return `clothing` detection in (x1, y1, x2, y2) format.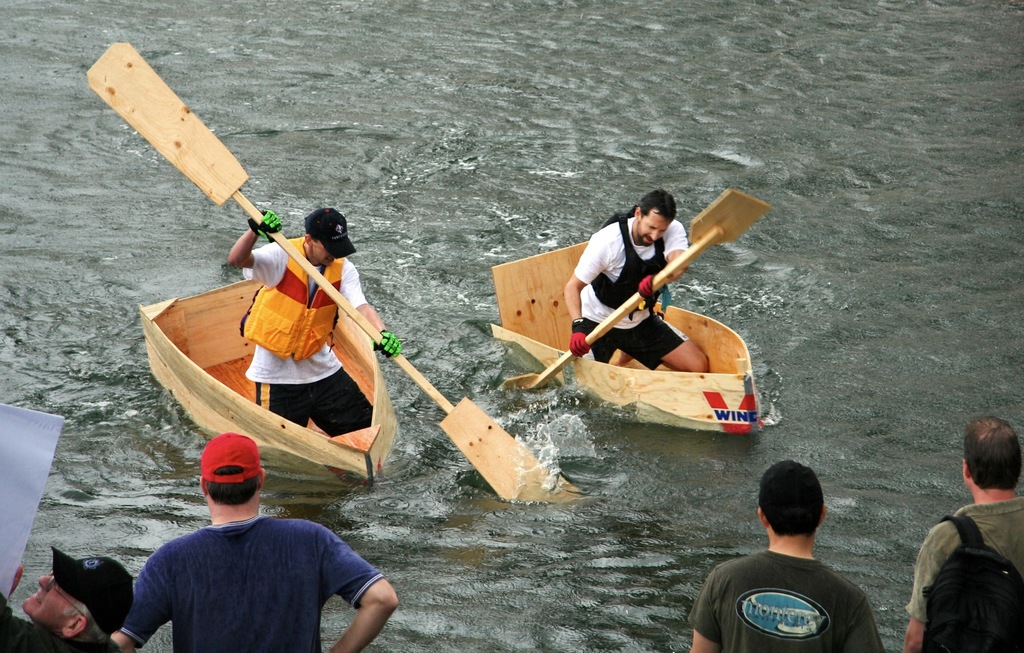
(570, 217, 697, 373).
